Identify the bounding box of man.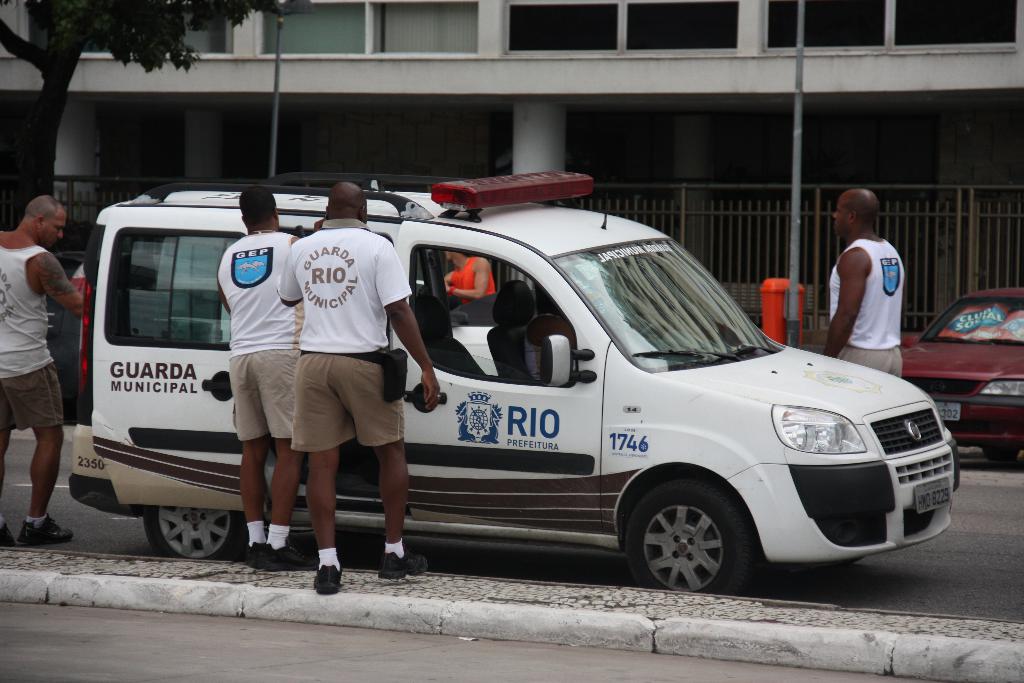
270/179/442/596.
